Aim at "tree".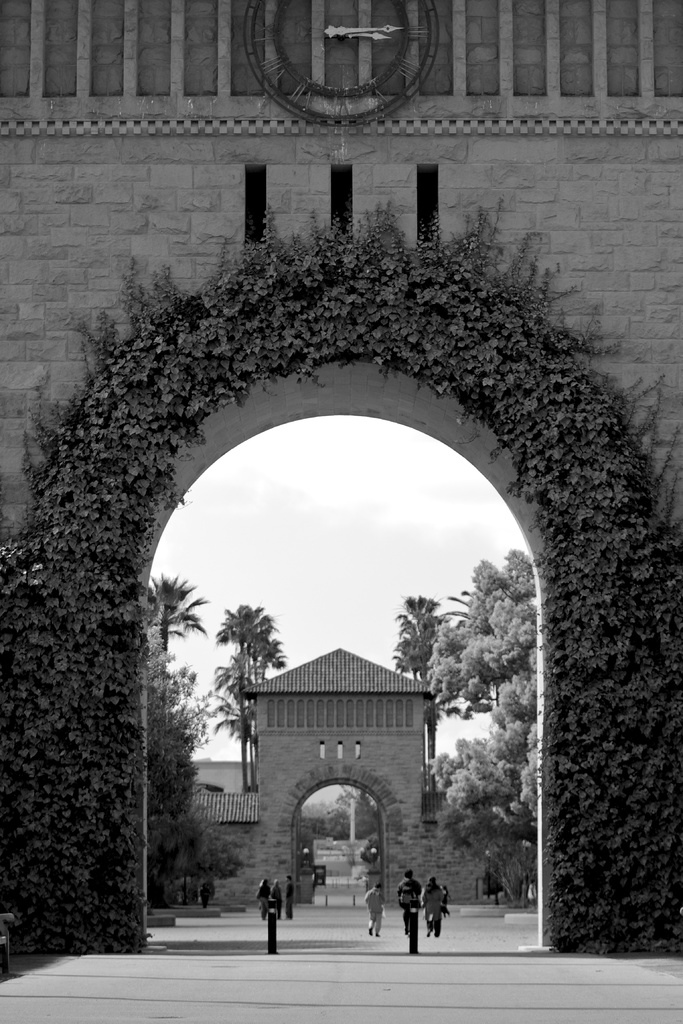
Aimed at Rect(419, 626, 491, 705).
